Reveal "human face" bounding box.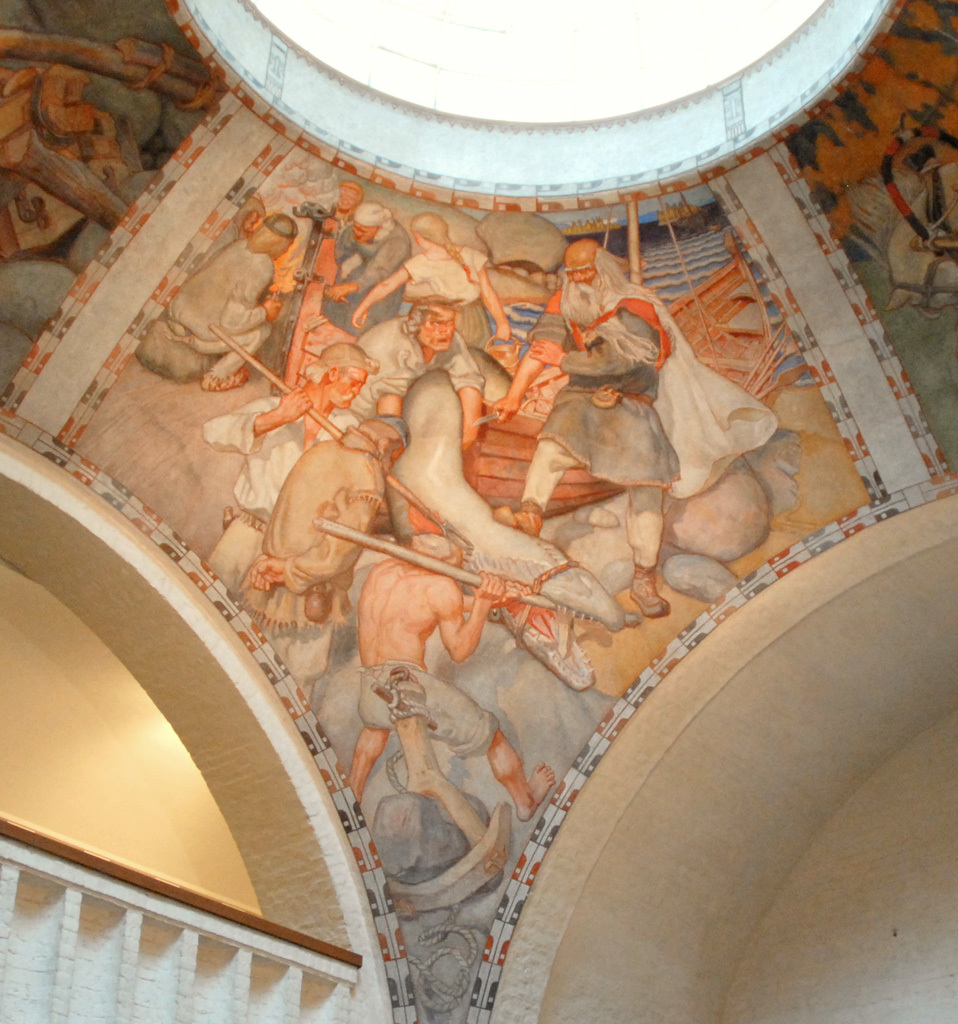
Revealed: BBox(439, 547, 464, 570).
